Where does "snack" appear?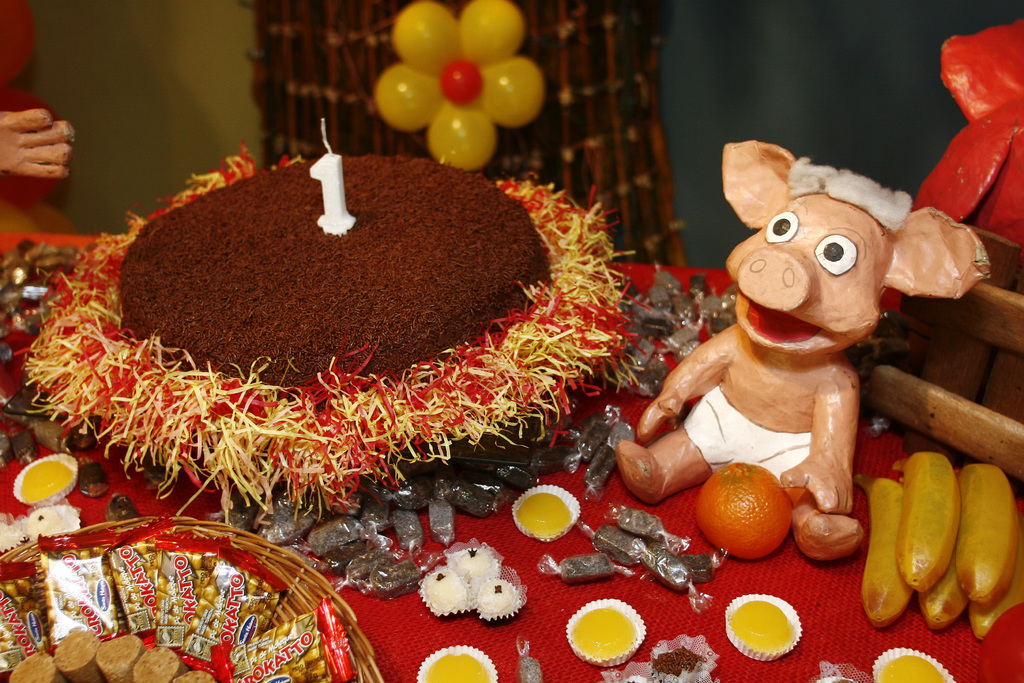
Appears at {"x1": 872, "y1": 652, "x2": 959, "y2": 682}.
